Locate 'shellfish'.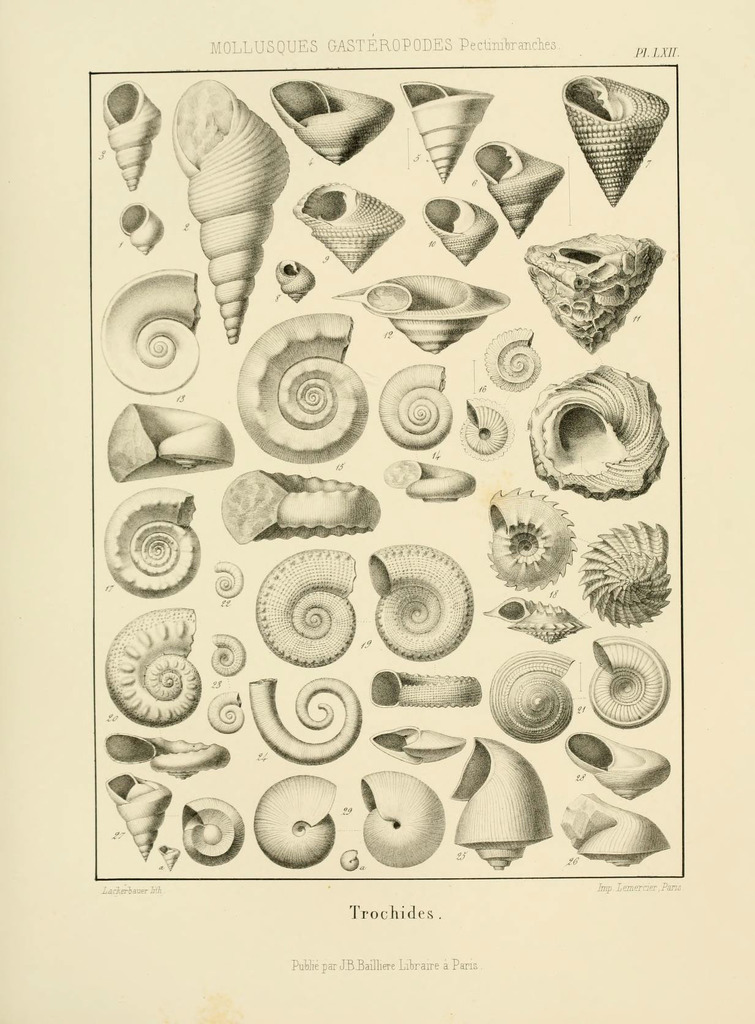
Bounding box: <region>562, 77, 667, 204</region>.
